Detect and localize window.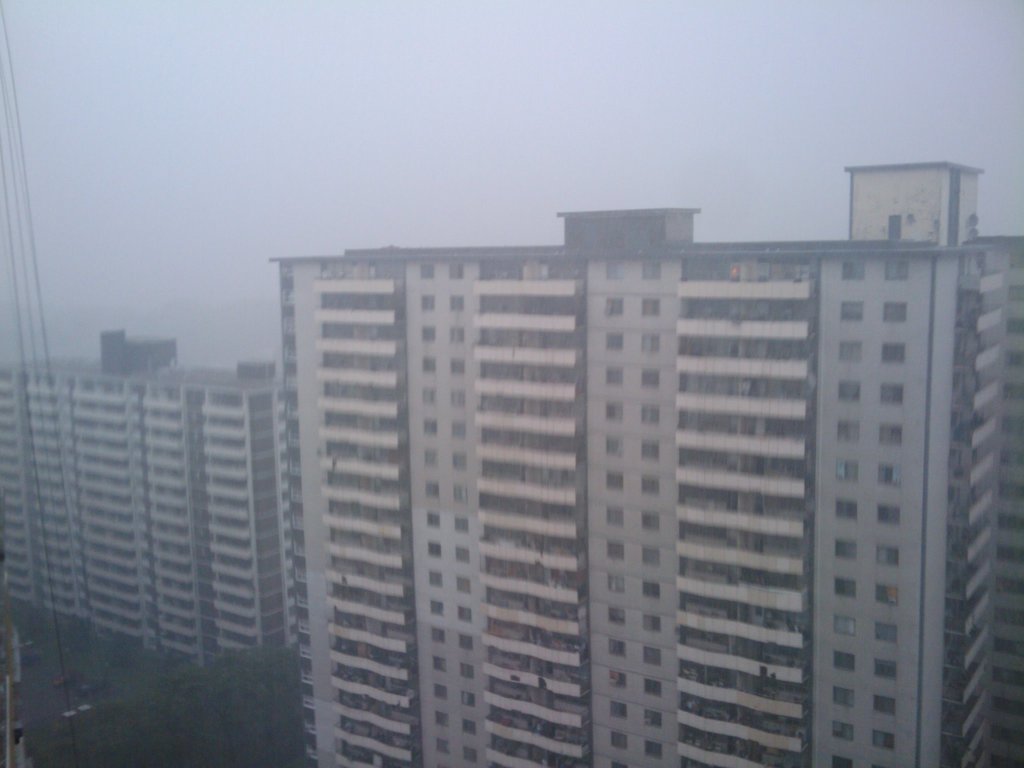
Localized at region(607, 332, 626, 352).
